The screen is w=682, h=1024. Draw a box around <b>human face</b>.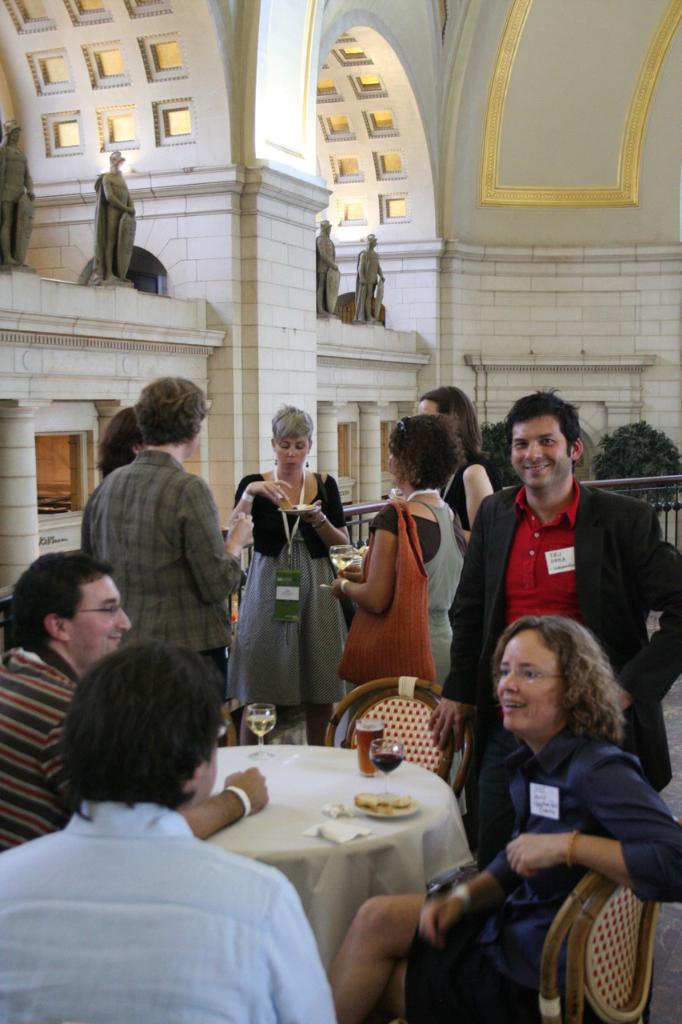
(x1=71, y1=577, x2=131, y2=665).
